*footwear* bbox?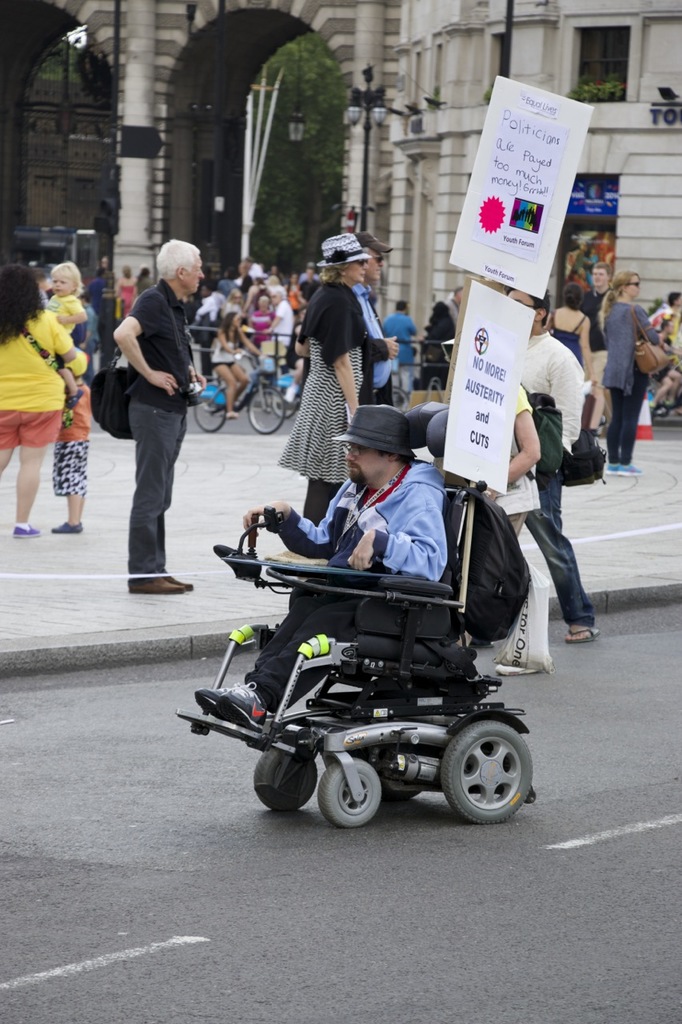
(x1=623, y1=465, x2=642, y2=477)
